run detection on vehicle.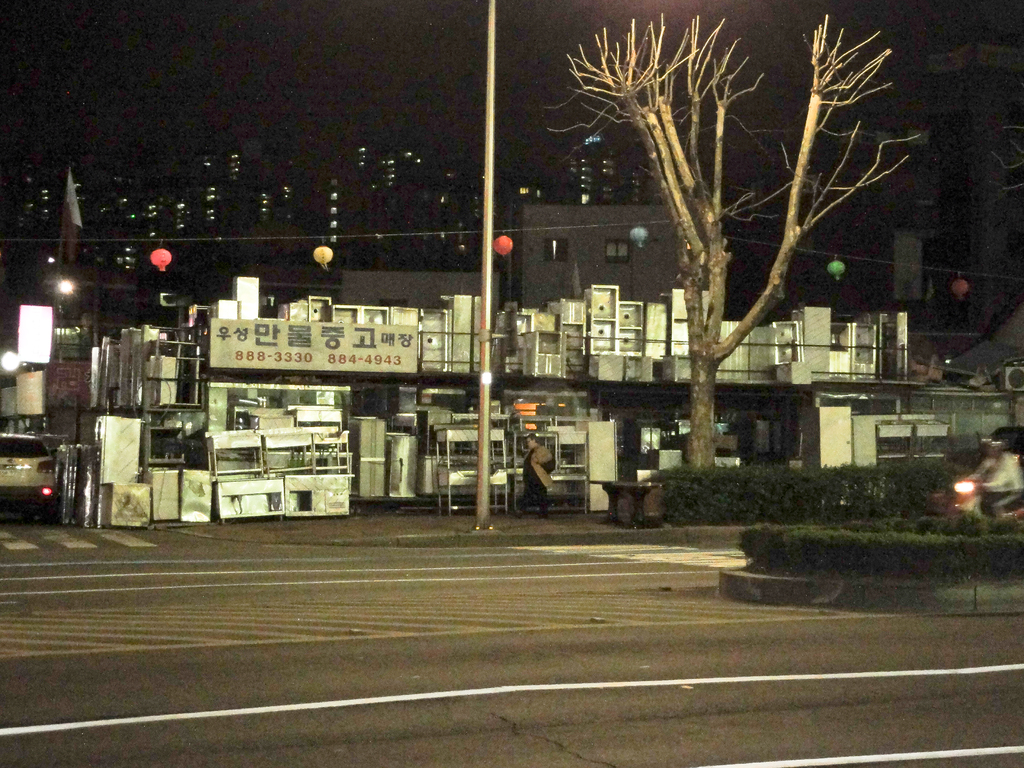
Result: l=0, t=428, r=63, b=521.
